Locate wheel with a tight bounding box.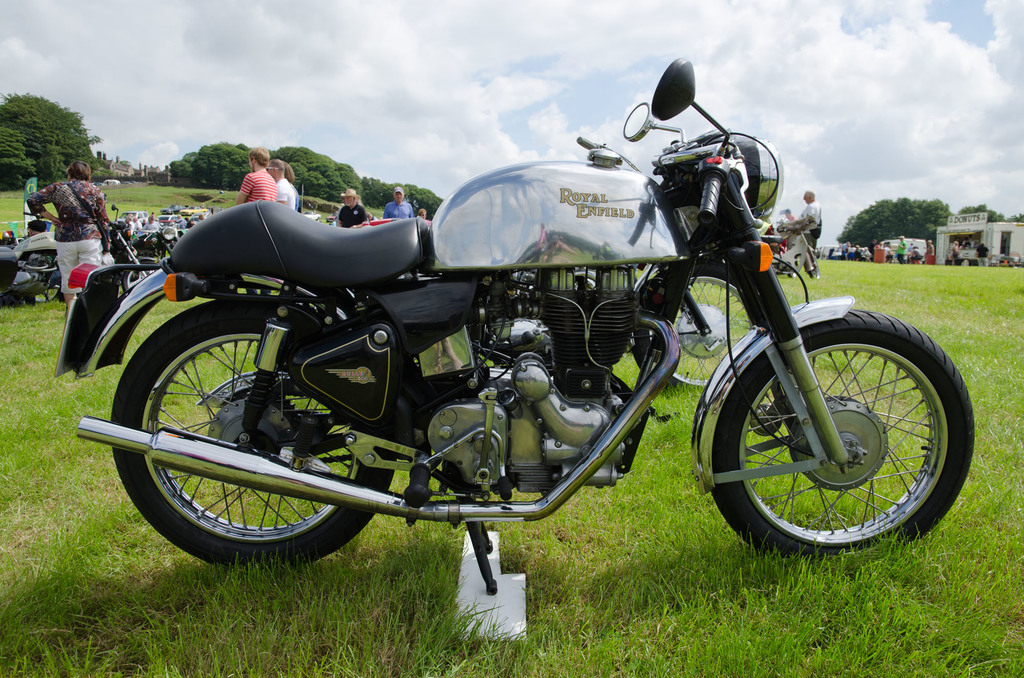
box(808, 242, 823, 277).
